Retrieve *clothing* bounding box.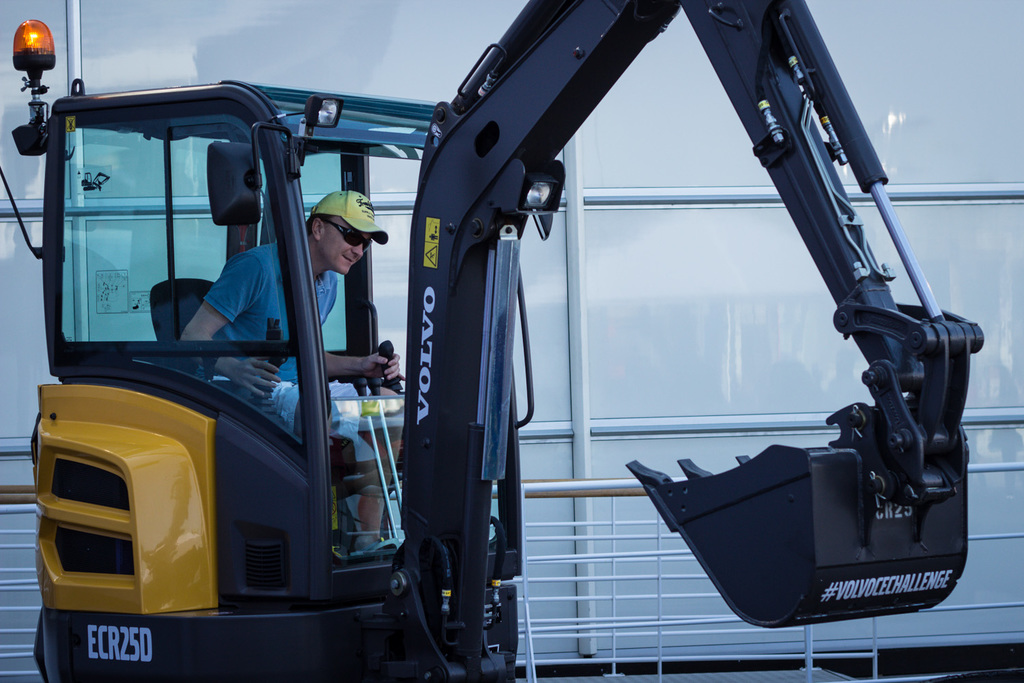
Bounding box: <bbox>195, 240, 371, 440</bbox>.
